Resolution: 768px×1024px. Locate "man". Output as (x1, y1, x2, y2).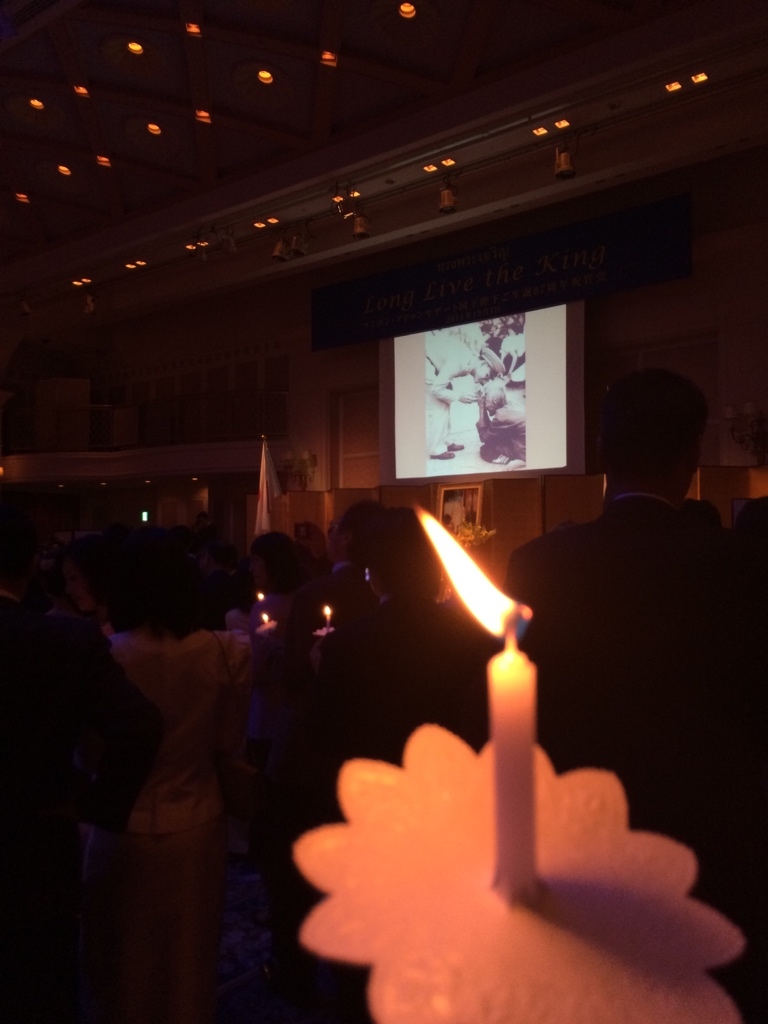
(421, 332, 507, 462).
